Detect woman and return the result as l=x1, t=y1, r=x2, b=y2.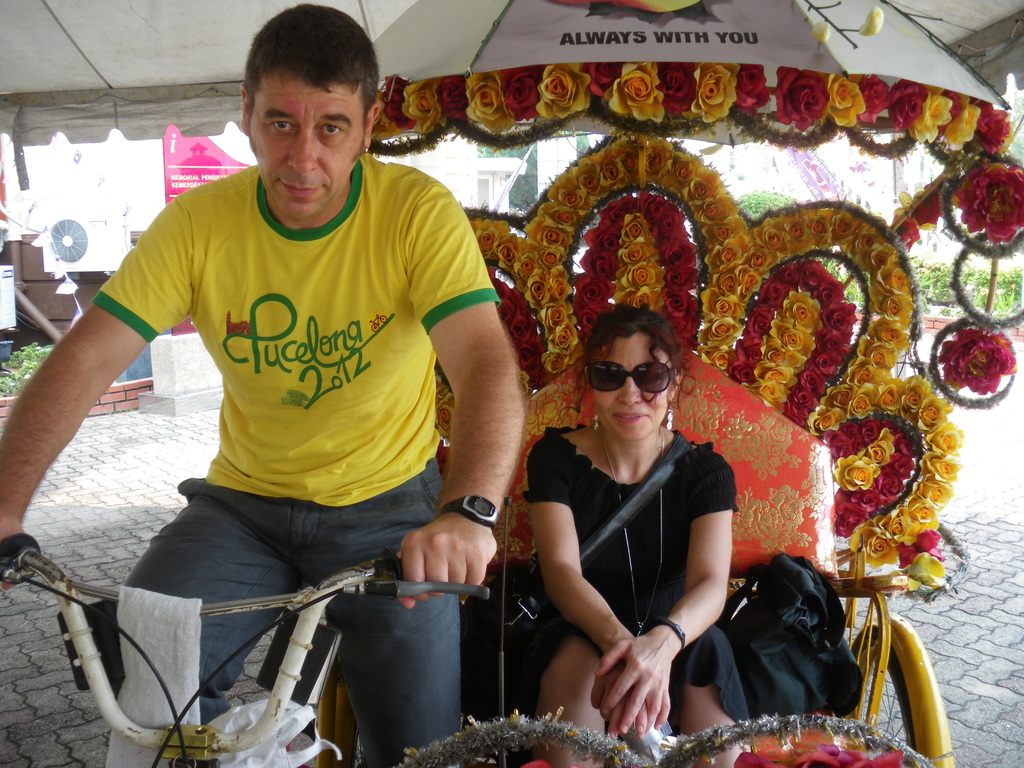
l=521, t=307, r=752, b=767.
